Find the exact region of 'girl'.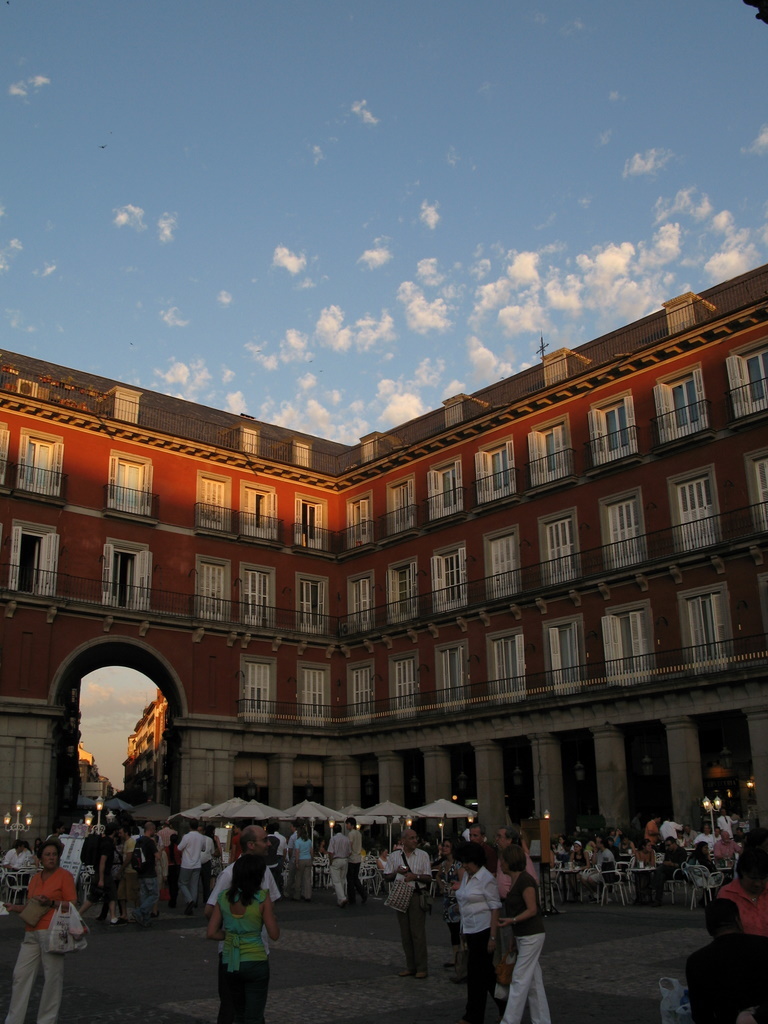
Exact region: [631,839,651,864].
